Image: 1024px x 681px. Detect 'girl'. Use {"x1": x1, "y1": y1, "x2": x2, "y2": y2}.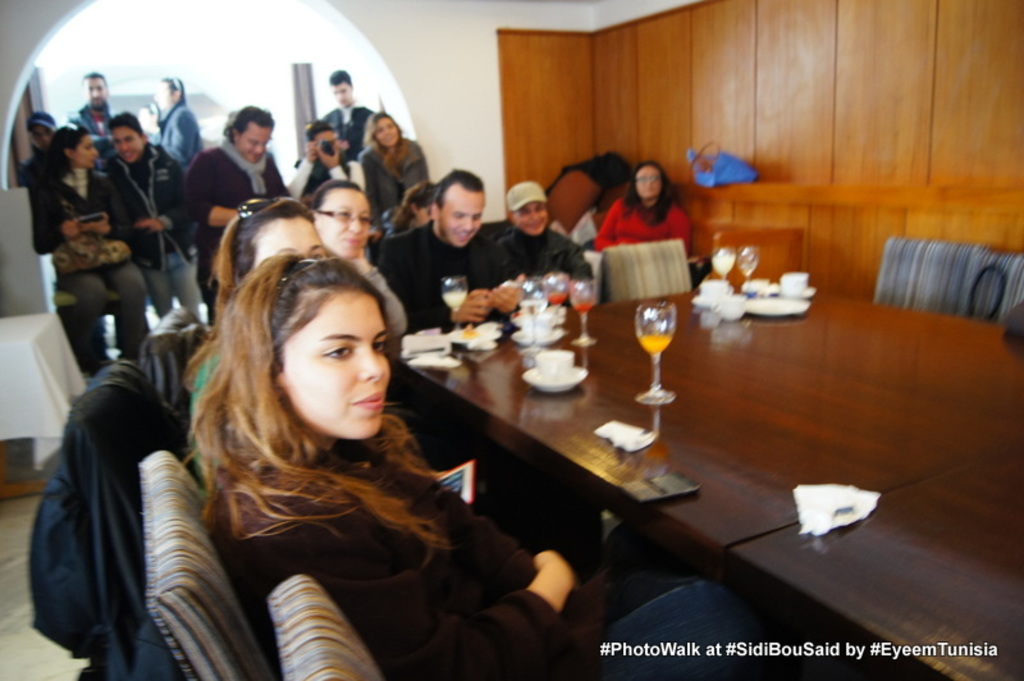
{"x1": 169, "y1": 198, "x2": 439, "y2": 466}.
